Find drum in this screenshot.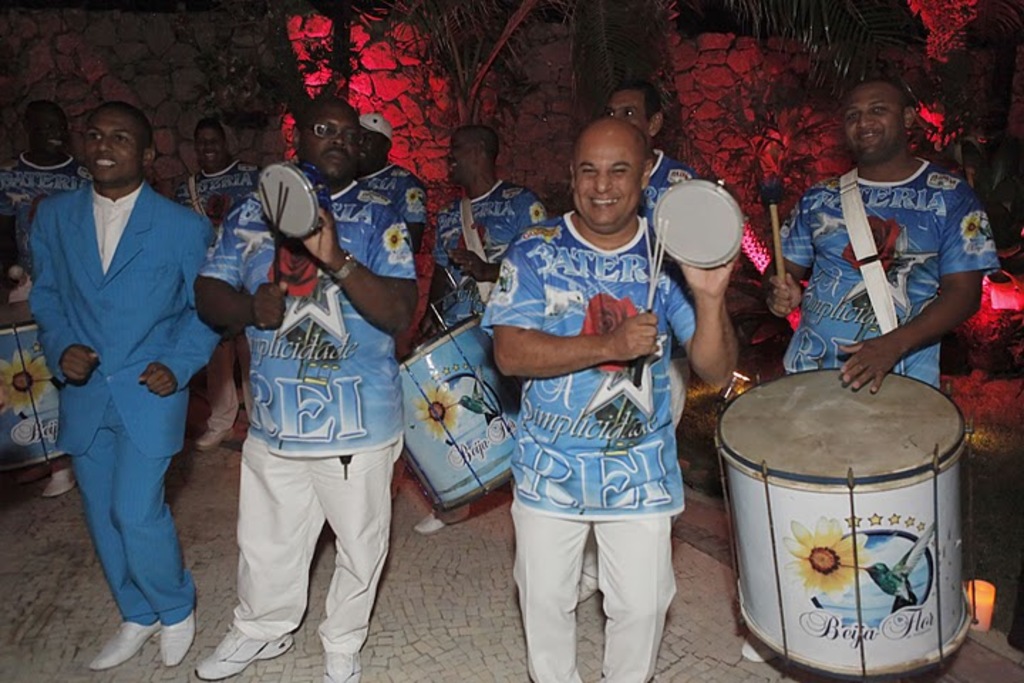
The bounding box for drum is box=[681, 357, 1006, 637].
